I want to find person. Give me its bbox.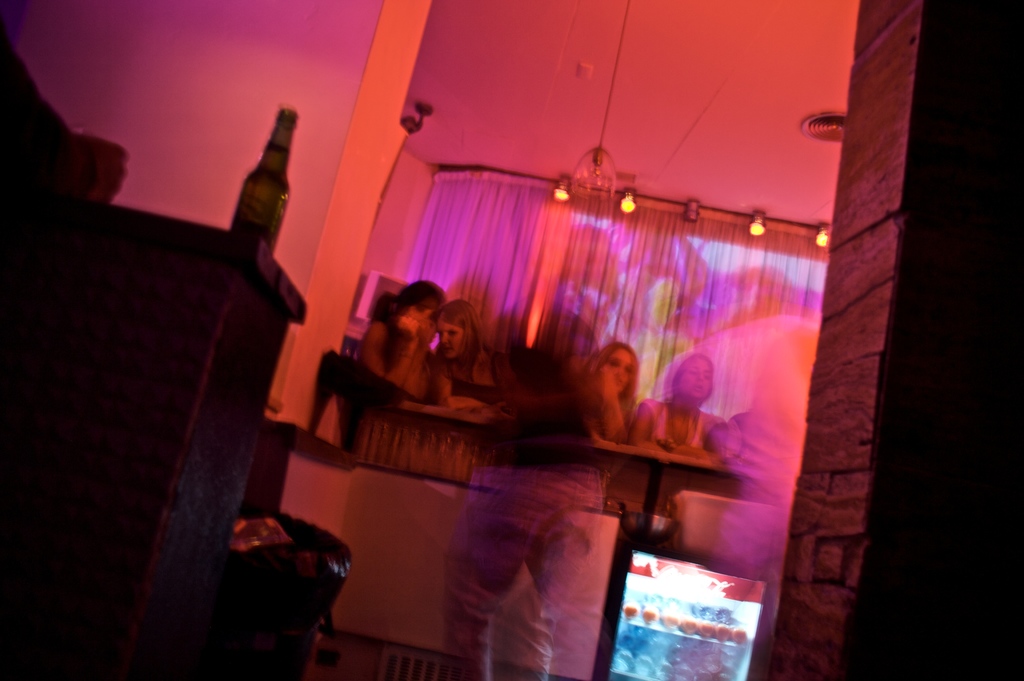
region(588, 342, 637, 443).
